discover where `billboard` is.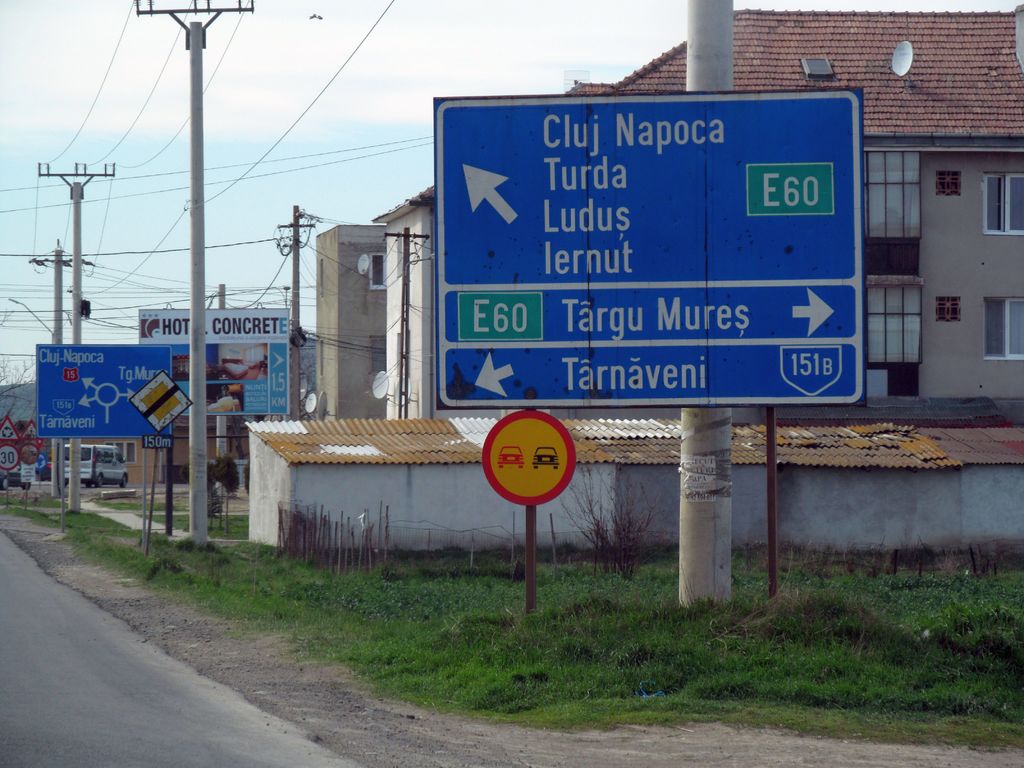
Discovered at [40, 346, 170, 442].
